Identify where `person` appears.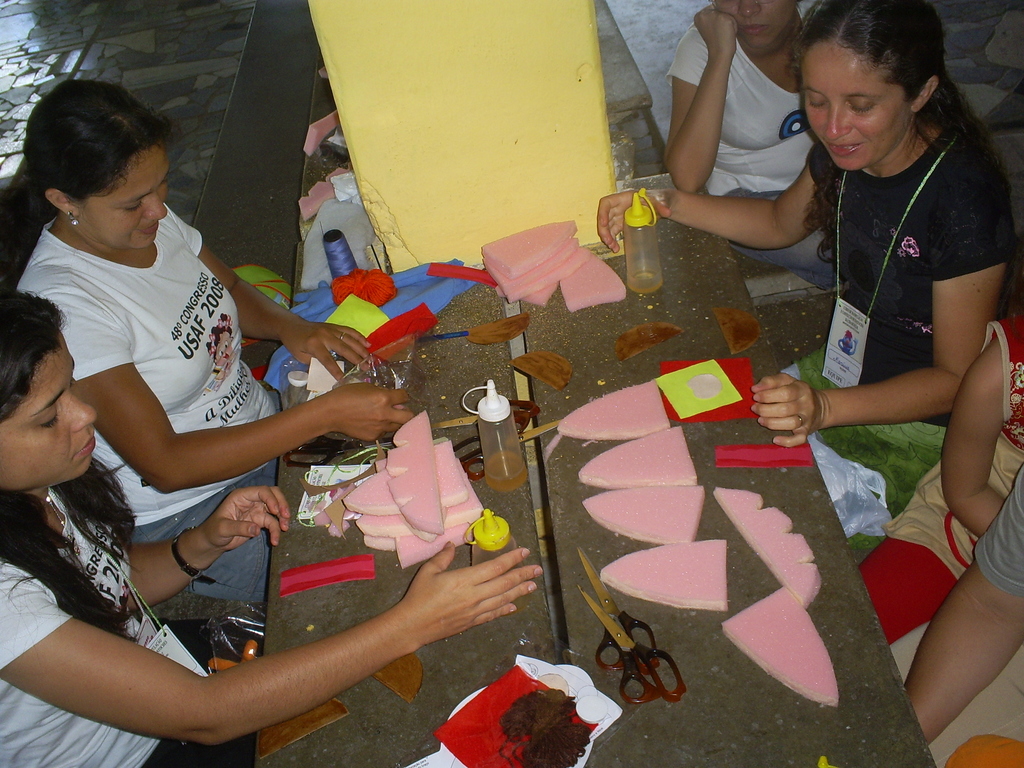
Appears at (x1=886, y1=468, x2=1023, y2=767).
